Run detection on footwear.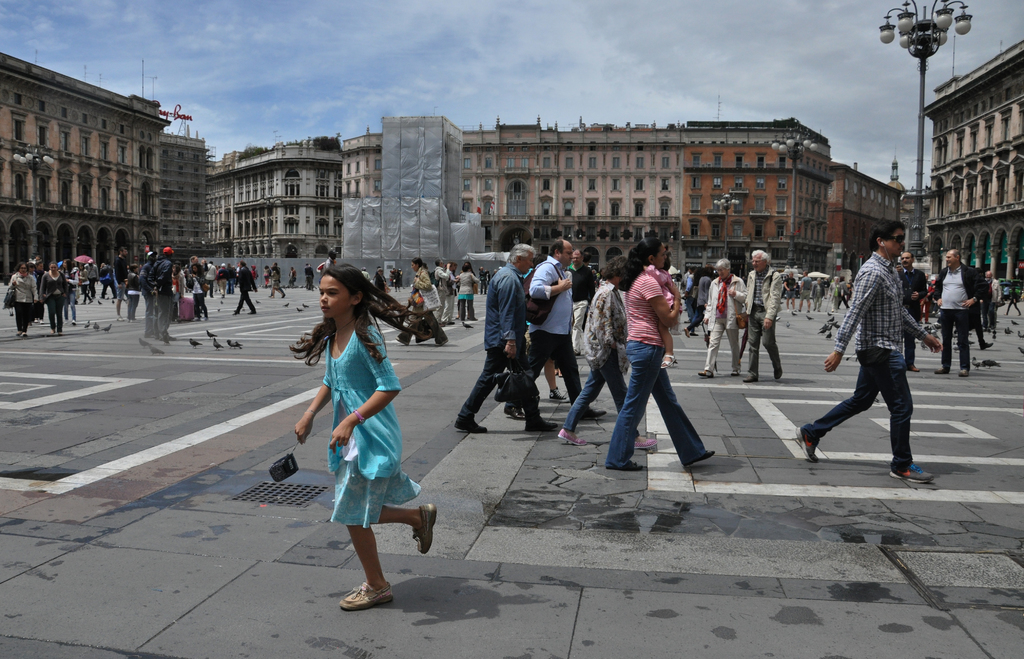
Result: locate(411, 500, 436, 556).
